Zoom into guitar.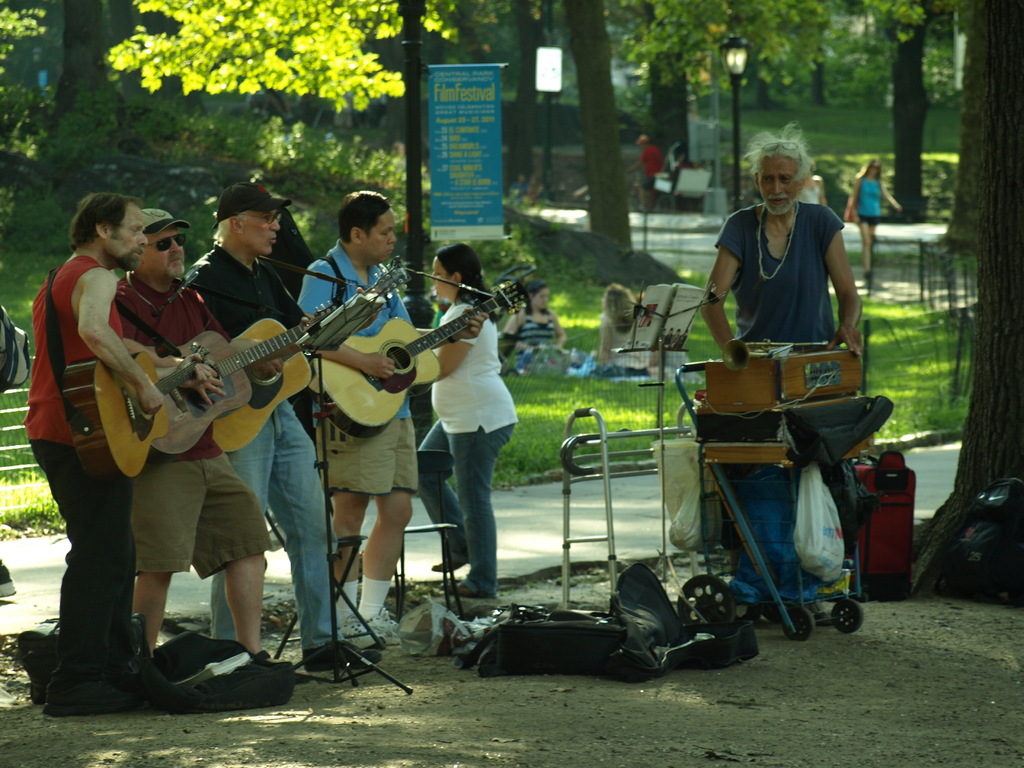
Zoom target: Rect(149, 294, 350, 459).
